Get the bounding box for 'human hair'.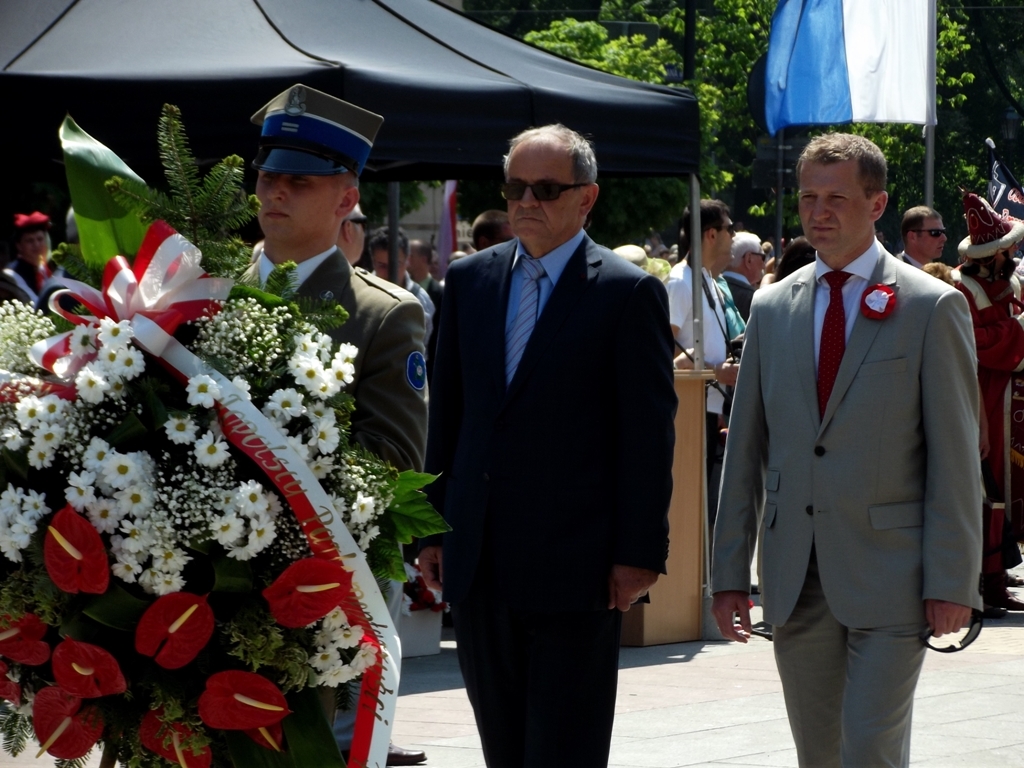
{"x1": 502, "y1": 117, "x2": 596, "y2": 189}.
